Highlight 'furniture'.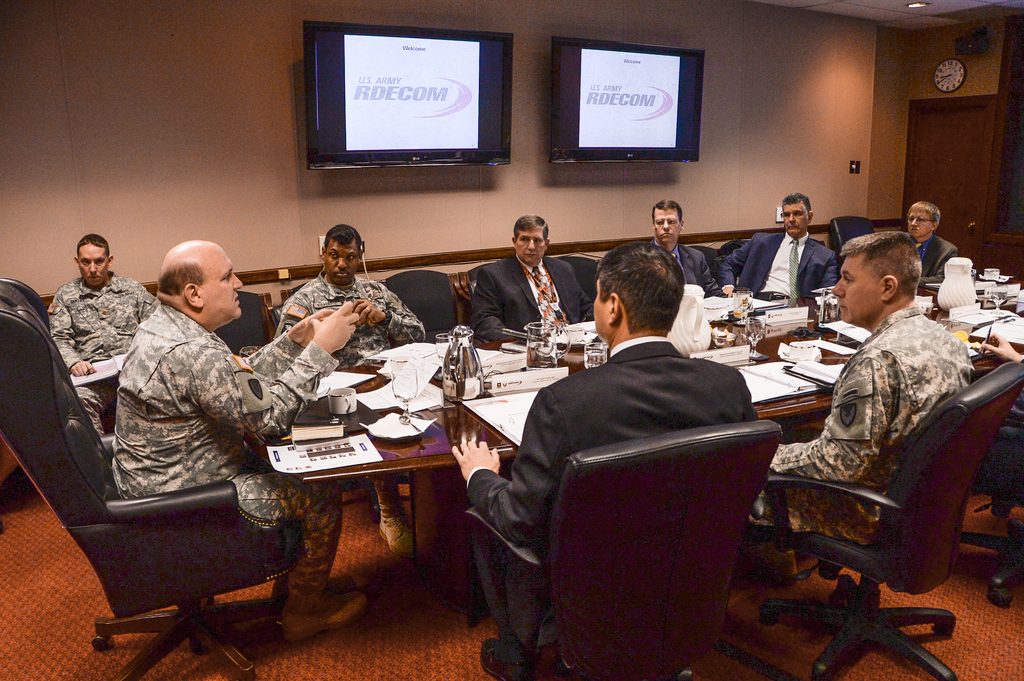
Highlighted region: 551:253:598:302.
